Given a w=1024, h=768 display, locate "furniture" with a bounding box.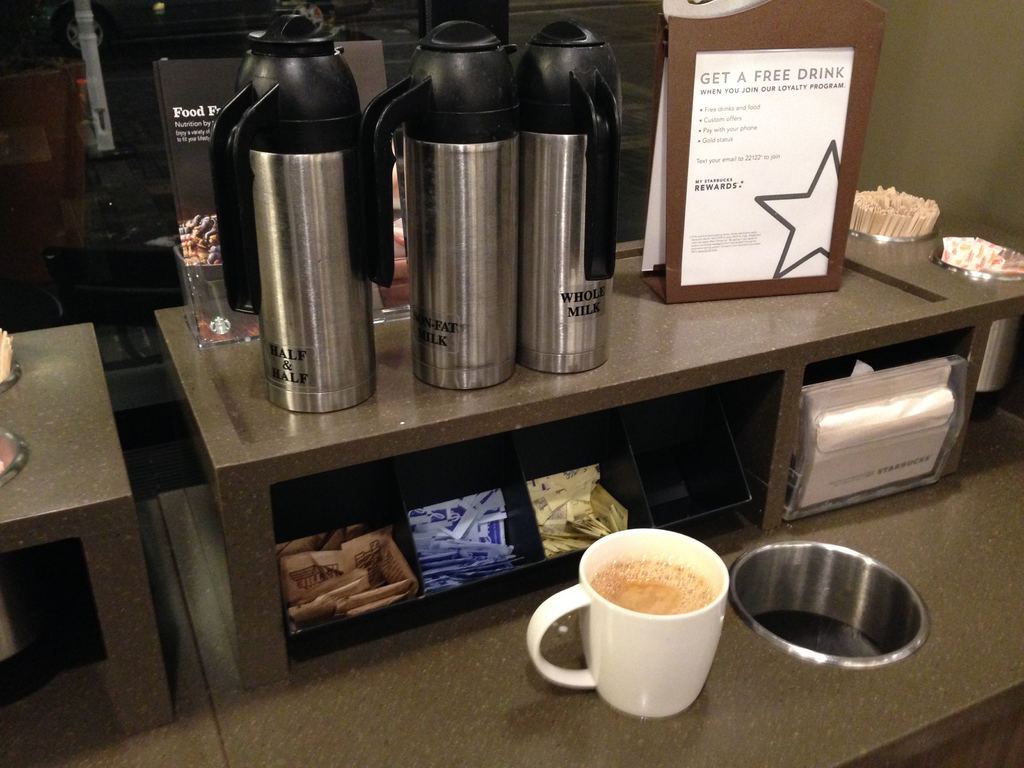
Located: left=0, top=209, right=1023, bottom=767.
